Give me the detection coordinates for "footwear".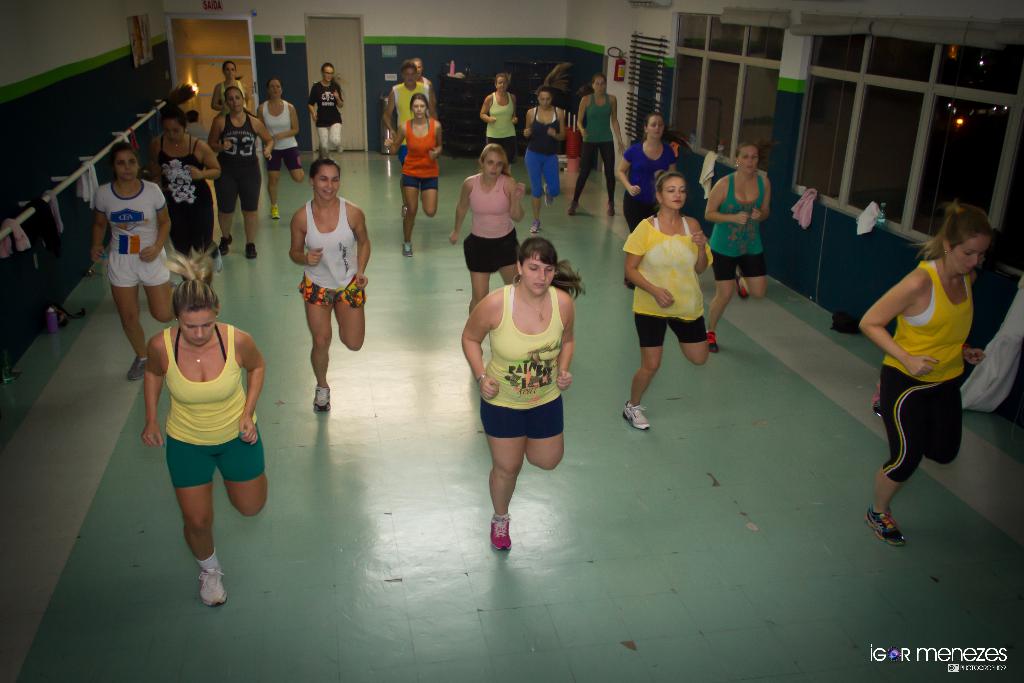
(544, 181, 557, 211).
